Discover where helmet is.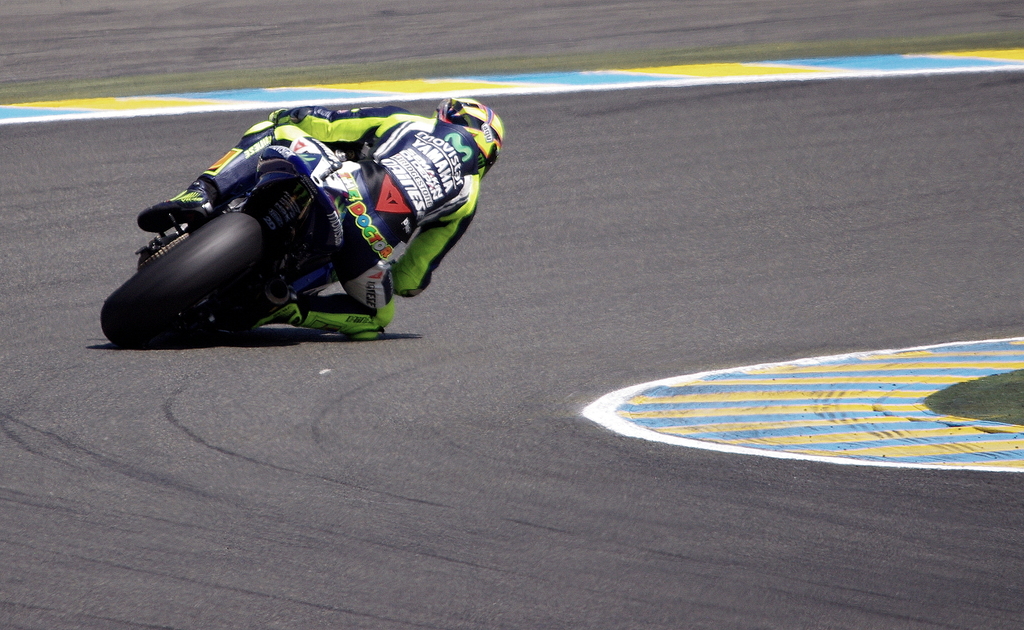
Discovered at 434:95:500:179.
